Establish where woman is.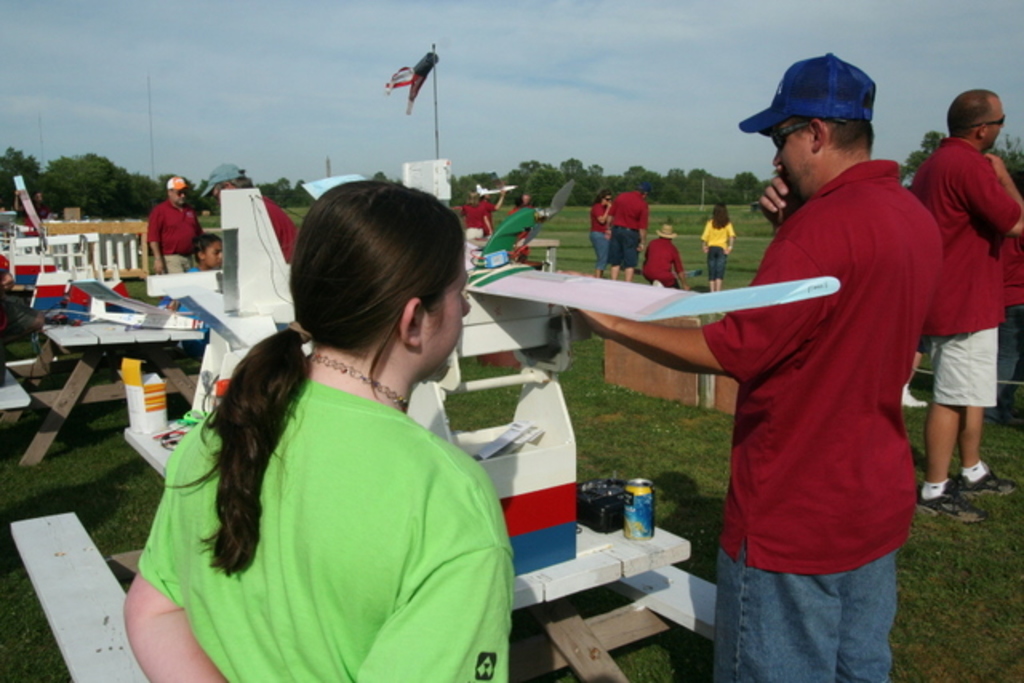
Established at l=134, t=189, r=515, b=681.
